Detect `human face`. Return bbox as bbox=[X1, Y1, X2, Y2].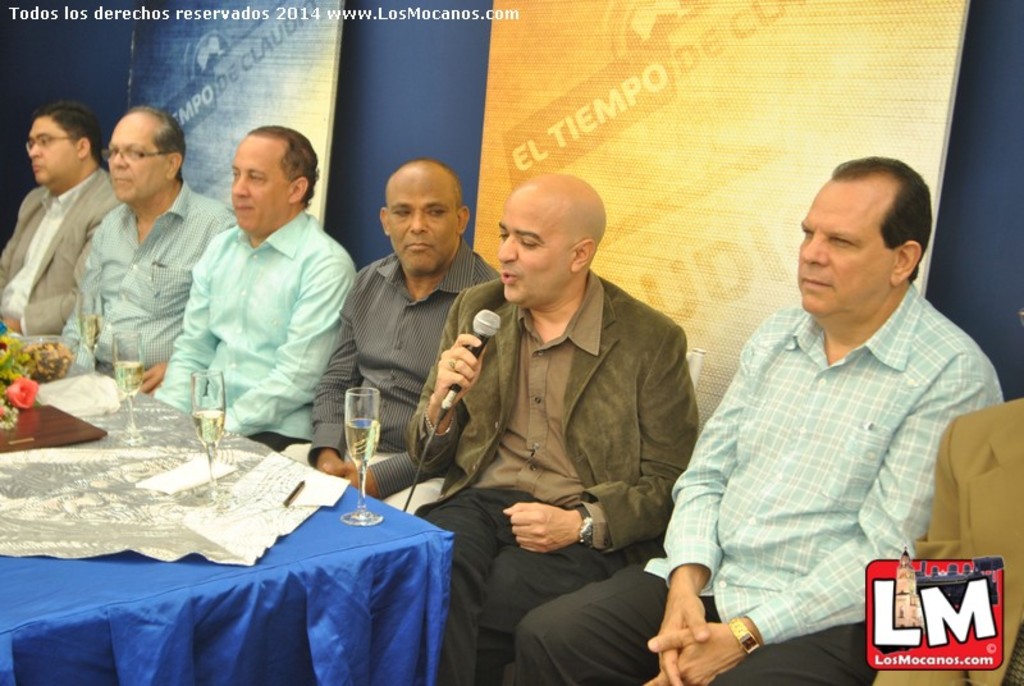
bbox=[385, 179, 457, 279].
